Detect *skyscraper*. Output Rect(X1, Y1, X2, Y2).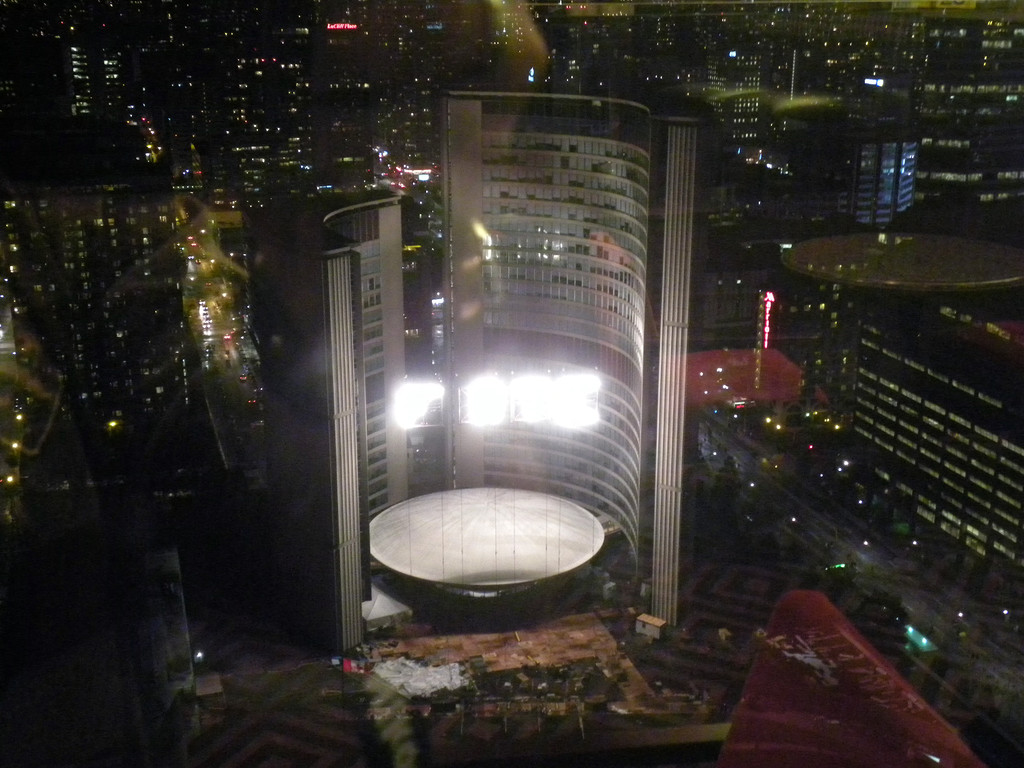
Rect(245, 189, 405, 654).
